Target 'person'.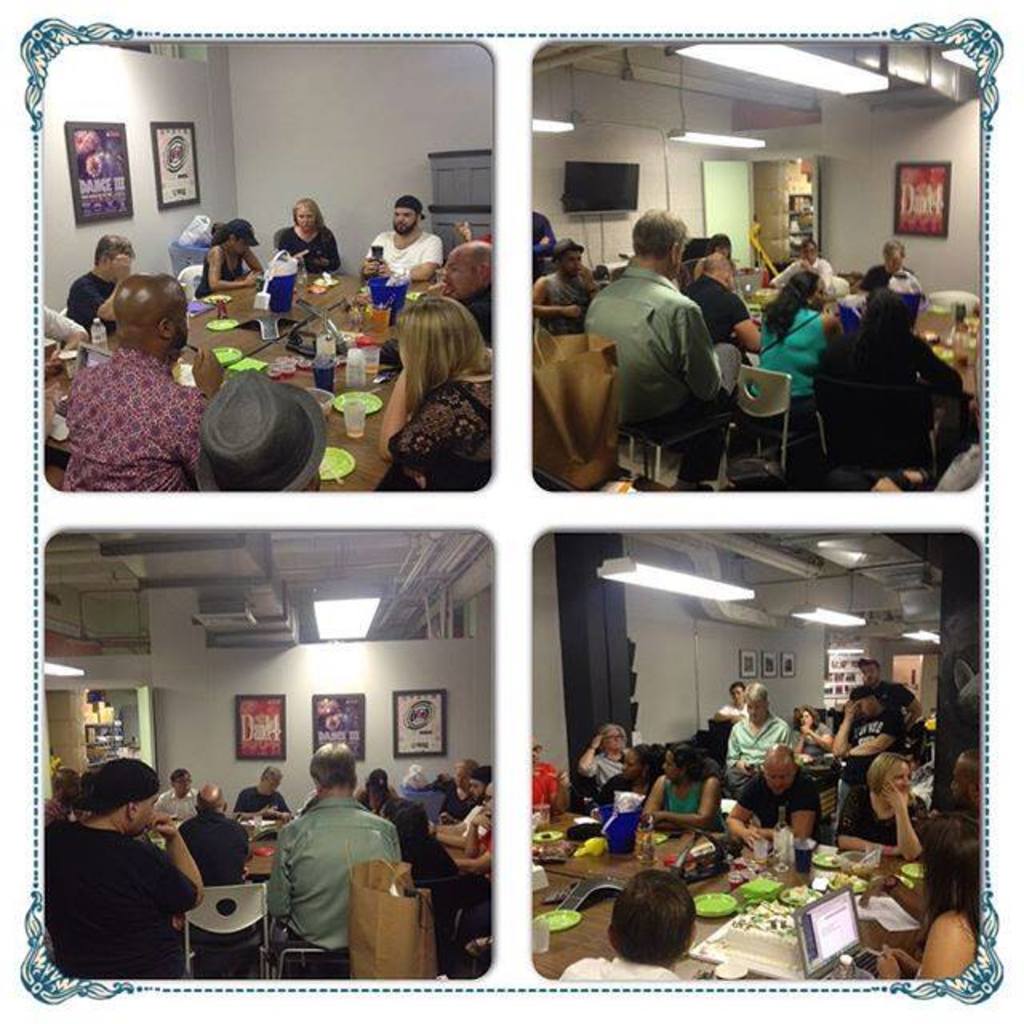
Target region: box(203, 218, 280, 294).
